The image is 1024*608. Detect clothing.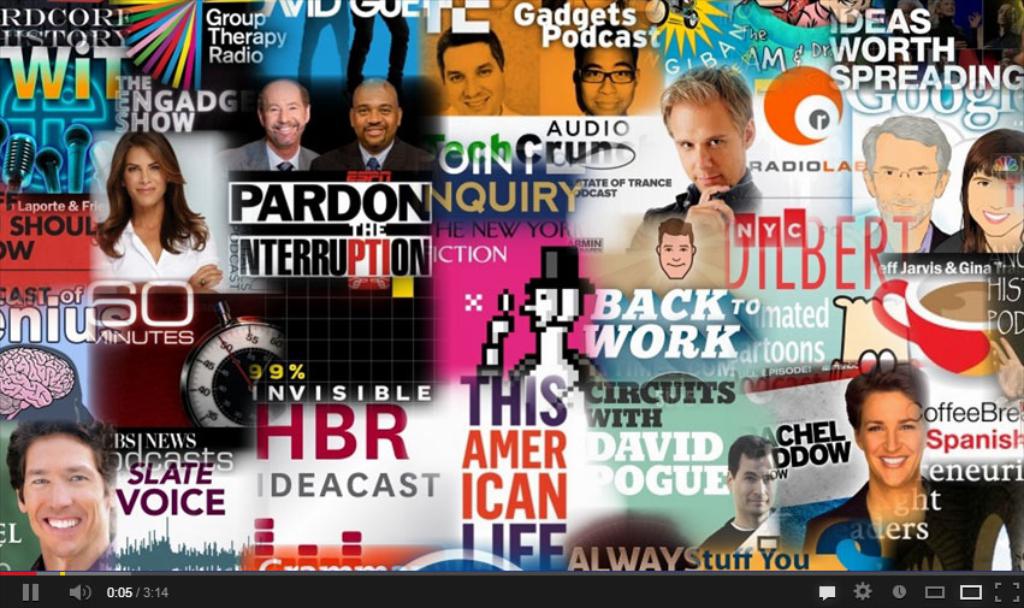
Detection: <region>73, 181, 213, 293</region>.
